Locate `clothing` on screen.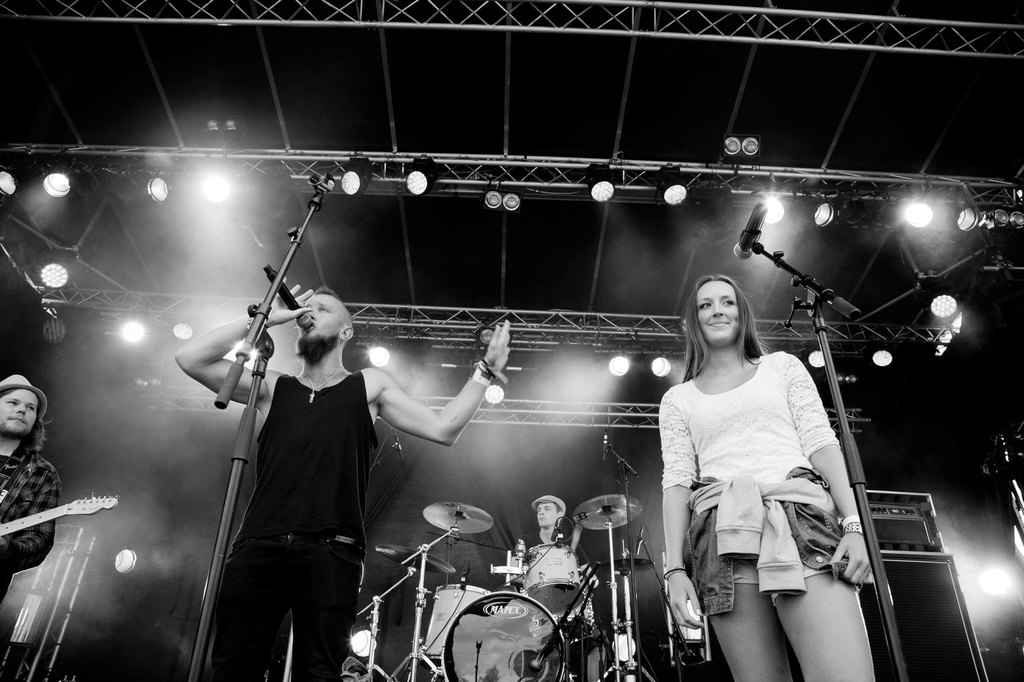
On screen at bbox(257, 356, 383, 681).
